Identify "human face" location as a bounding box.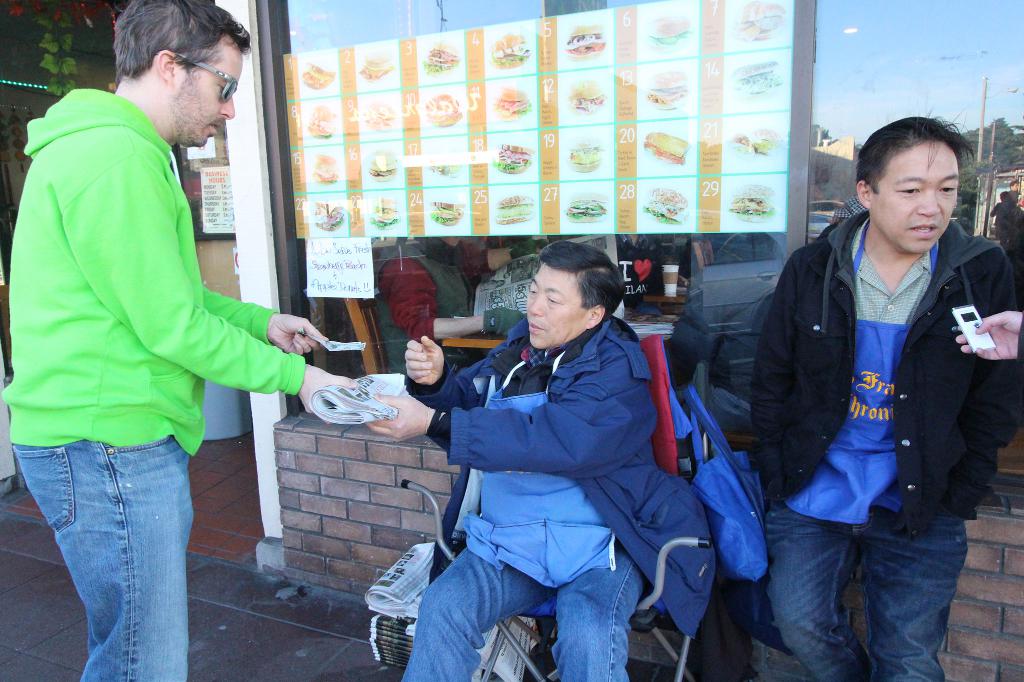
<bbox>524, 267, 580, 346</bbox>.
